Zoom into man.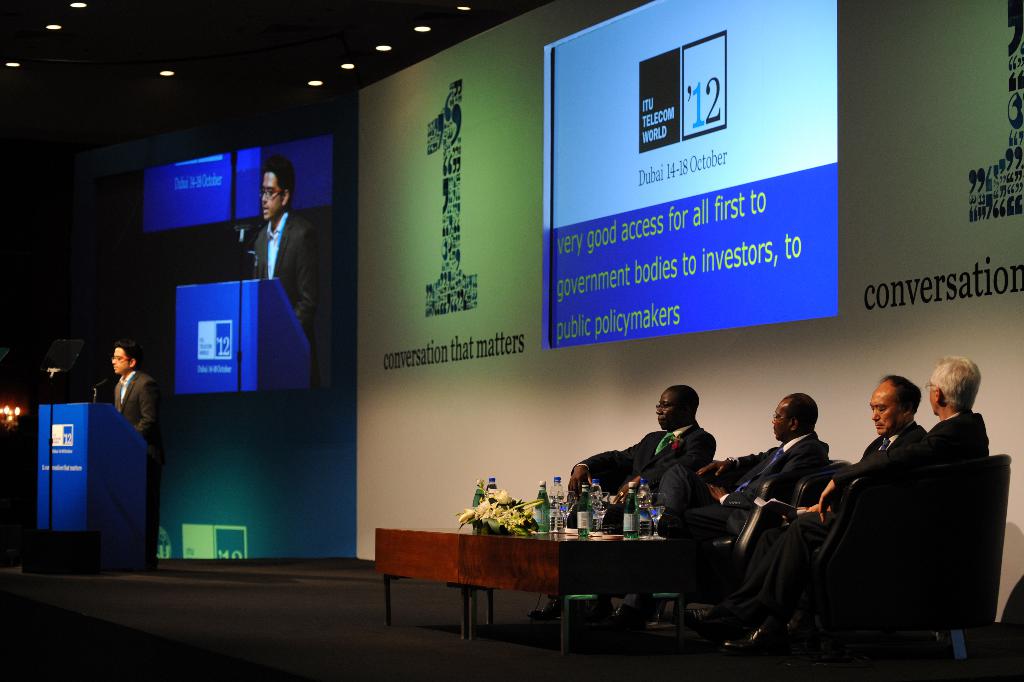
Zoom target: (253,153,320,333).
